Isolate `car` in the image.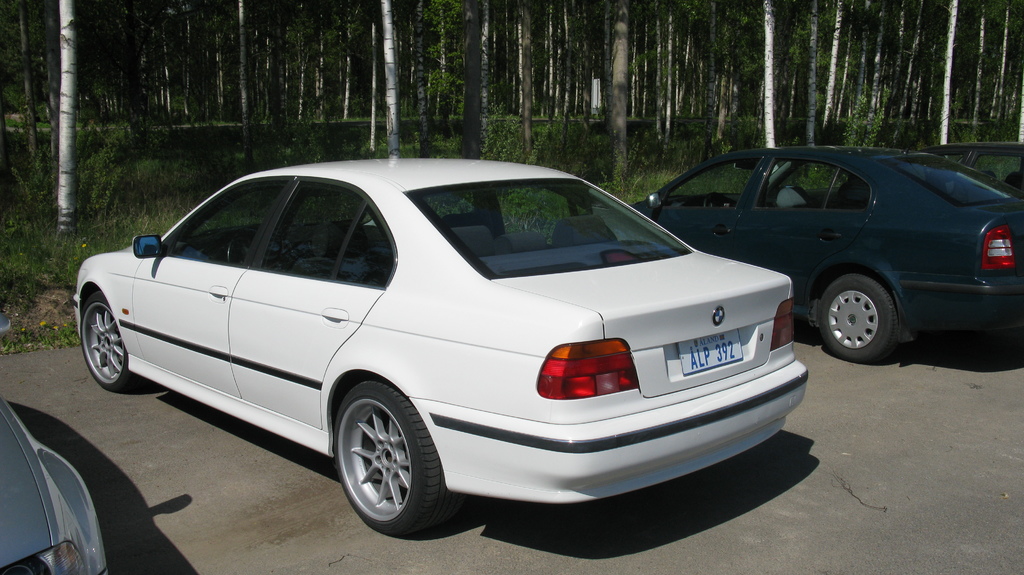
Isolated region: crop(74, 158, 802, 540).
